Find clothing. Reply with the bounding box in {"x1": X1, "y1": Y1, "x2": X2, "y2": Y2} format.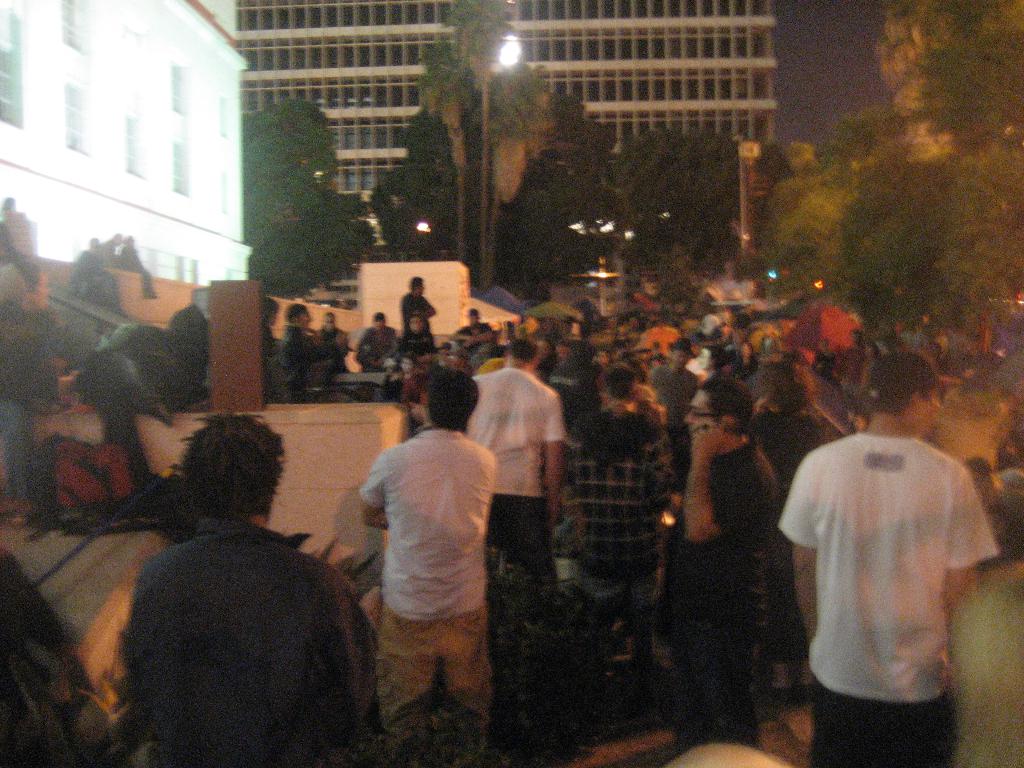
{"x1": 776, "y1": 403, "x2": 1023, "y2": 749}.
